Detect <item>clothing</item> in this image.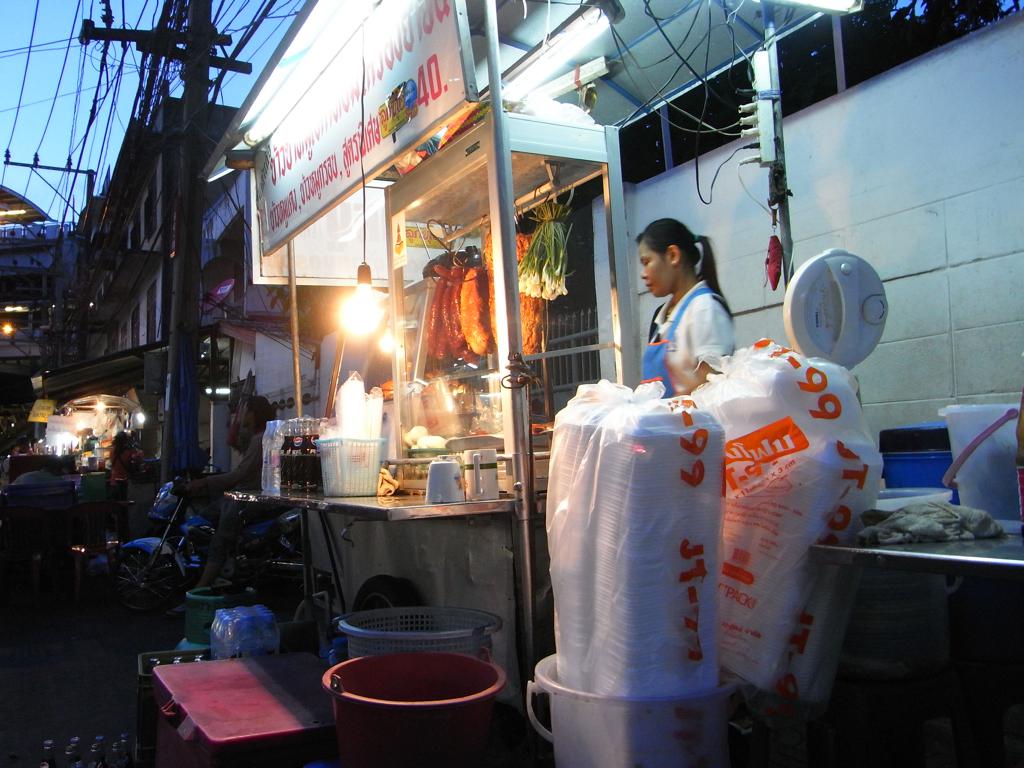
Detection: bbox=[641, 280, 733, 403].
